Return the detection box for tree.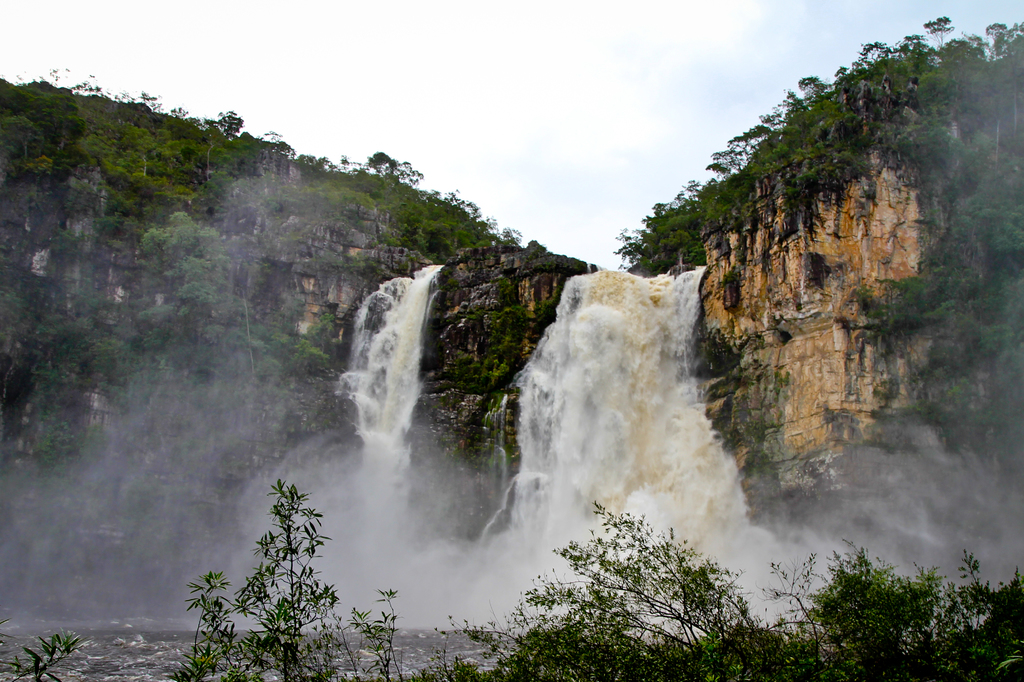
726, 122, 769, 159.
